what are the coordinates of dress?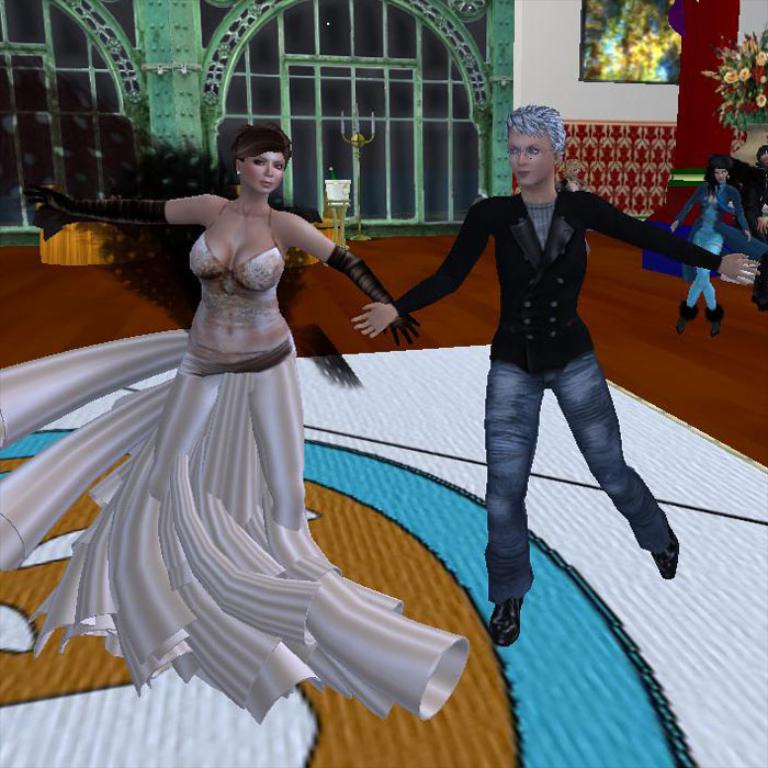
l=87, t=139, r=364, b=686.
